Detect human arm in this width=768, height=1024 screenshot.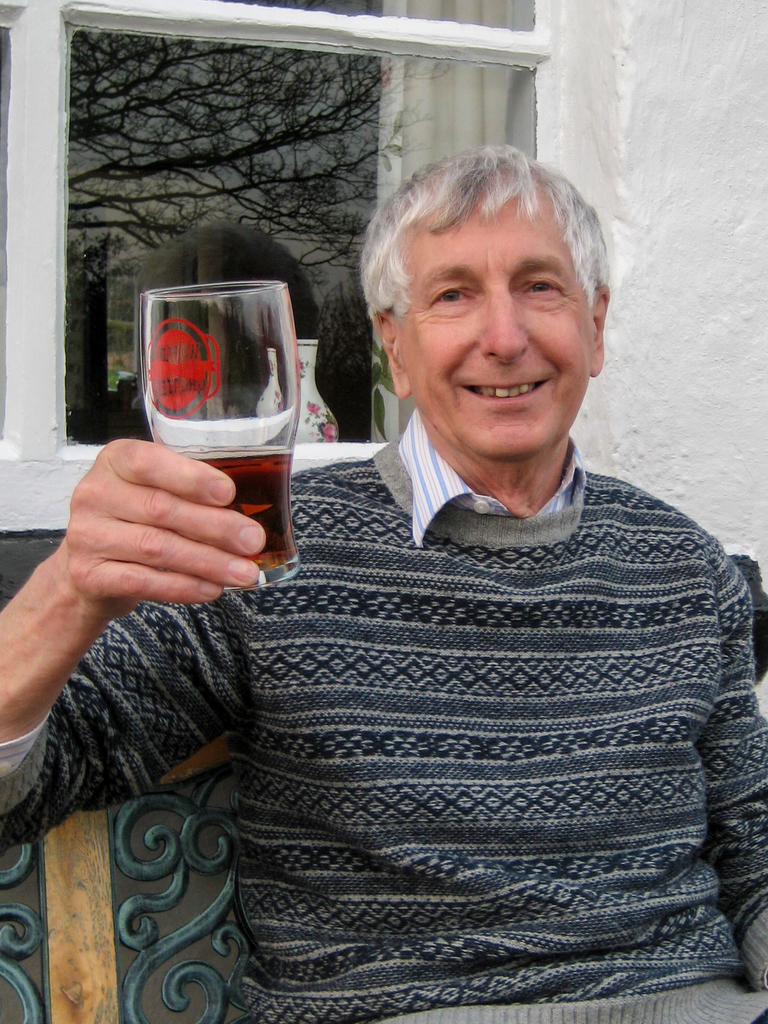
Detection: rect(704, 550, 767, 993).
